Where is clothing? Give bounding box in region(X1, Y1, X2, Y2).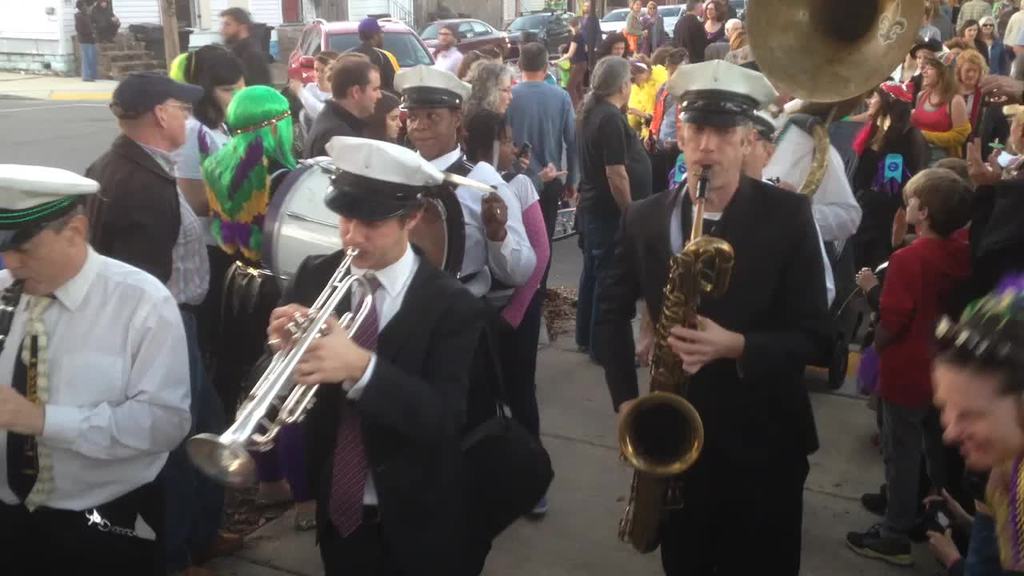
region(882, 239, 968, 552).
